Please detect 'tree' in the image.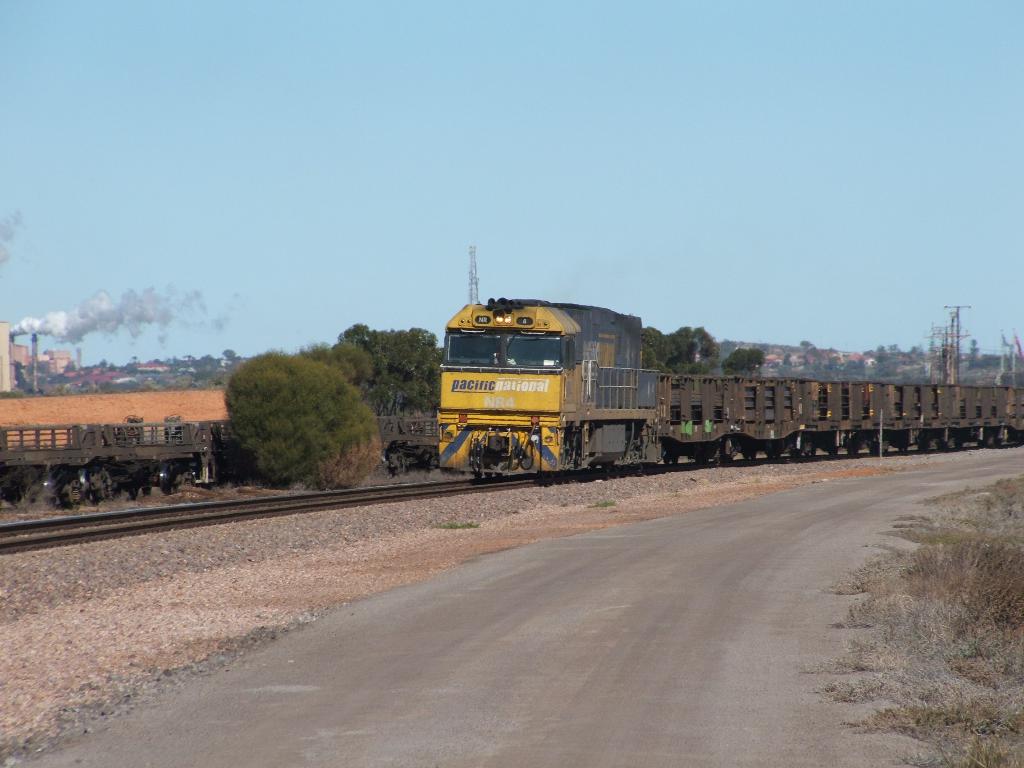
x1=223 y1=349 x2=381 y2=488.
